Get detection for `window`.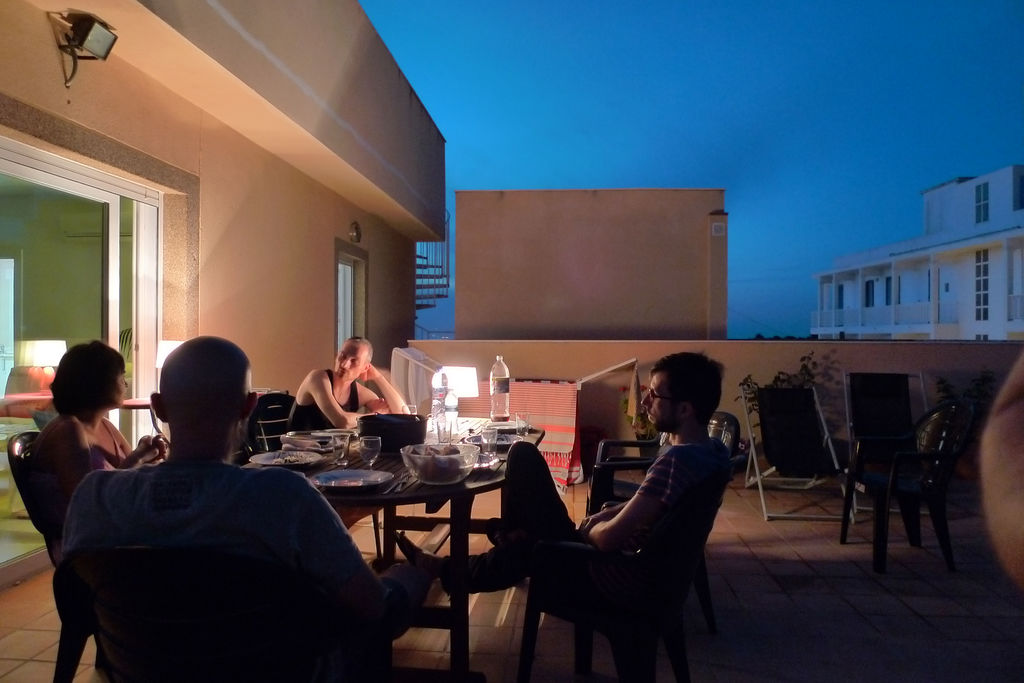
Detection: 13, 145, 172, 360.
